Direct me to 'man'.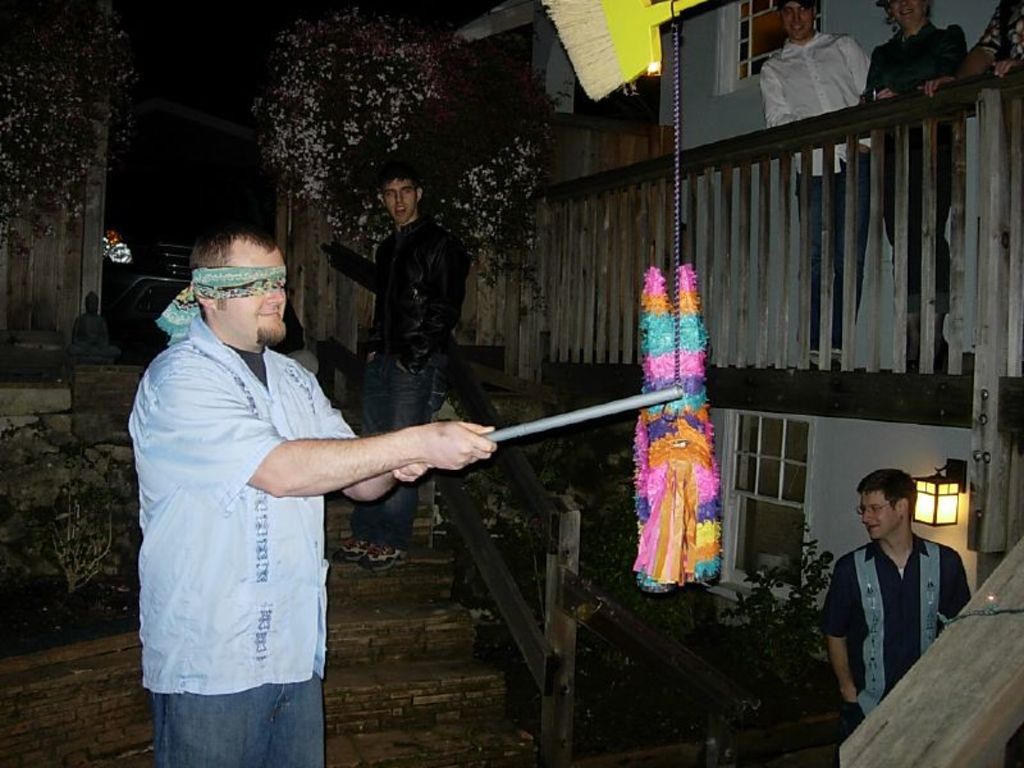
Direction: region(124, 200, 388, 763).
